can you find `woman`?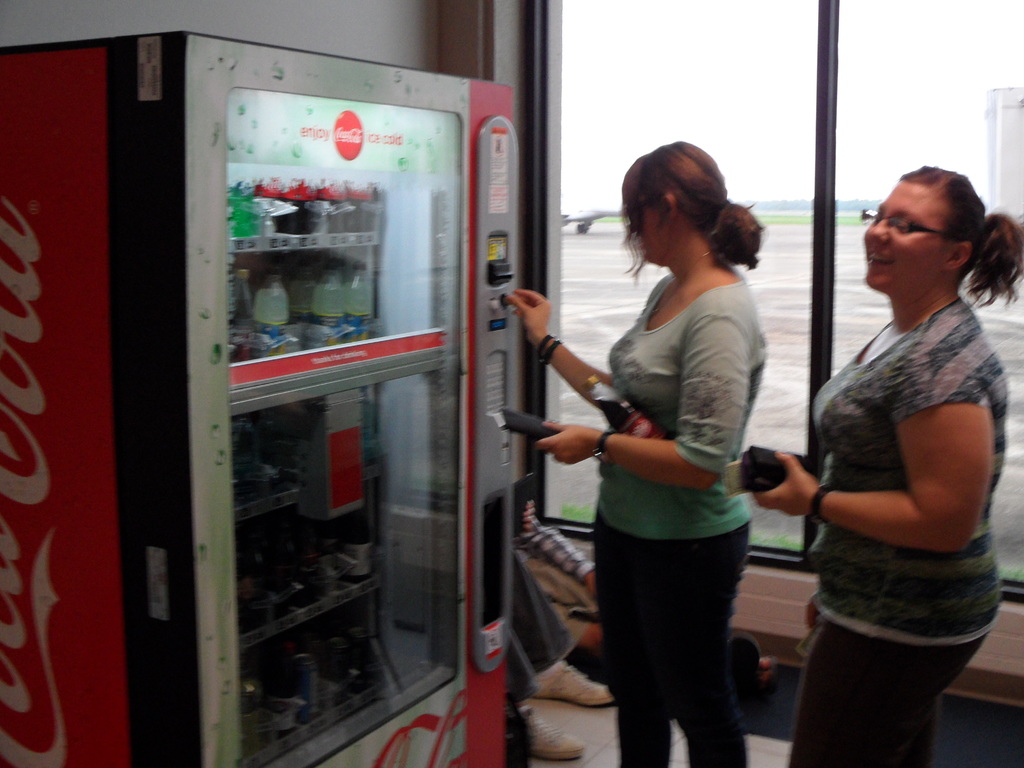
Yes, bounding box: 755:163:1023:767.
